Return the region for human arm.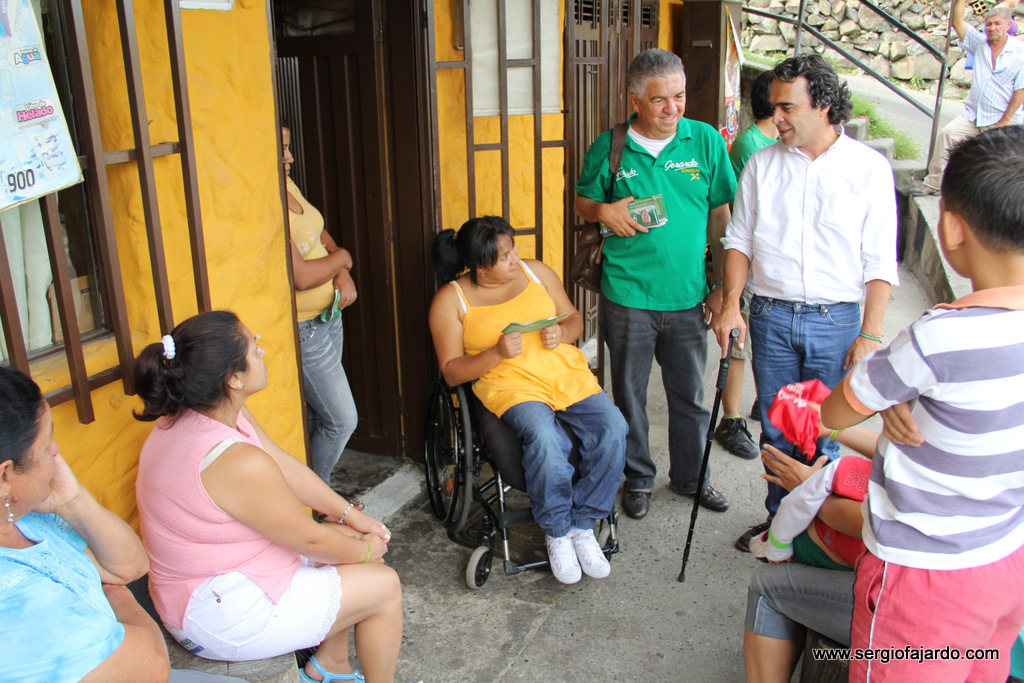
pyautogui.locateOnScreen(839, 161, 889, 372).
